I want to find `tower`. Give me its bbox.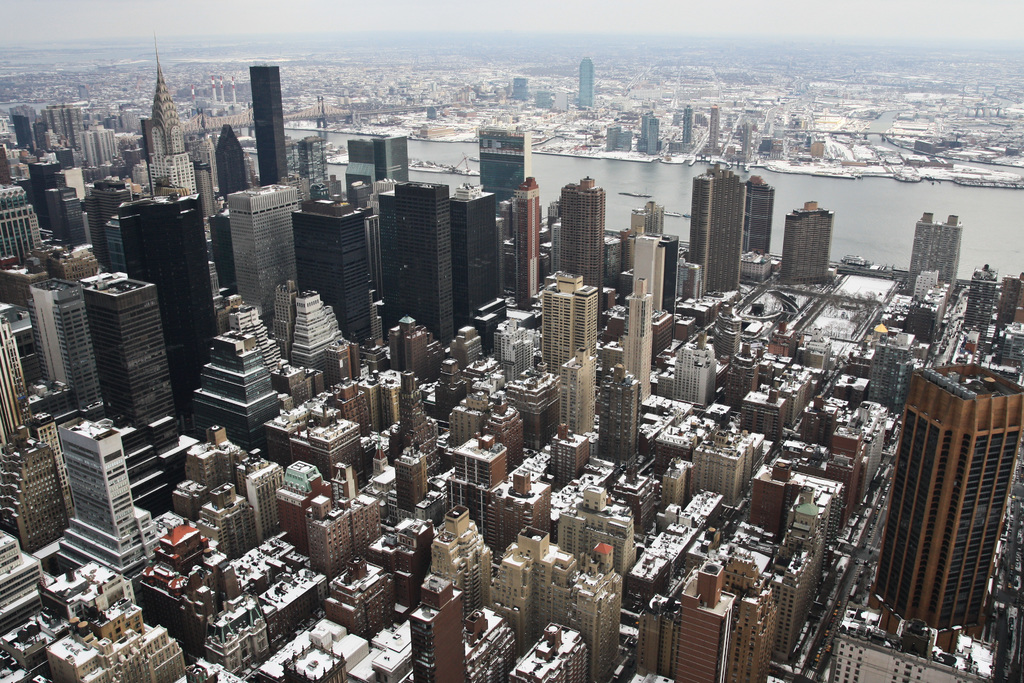
<bbox>687, 175, 714, 270</bbox>.
